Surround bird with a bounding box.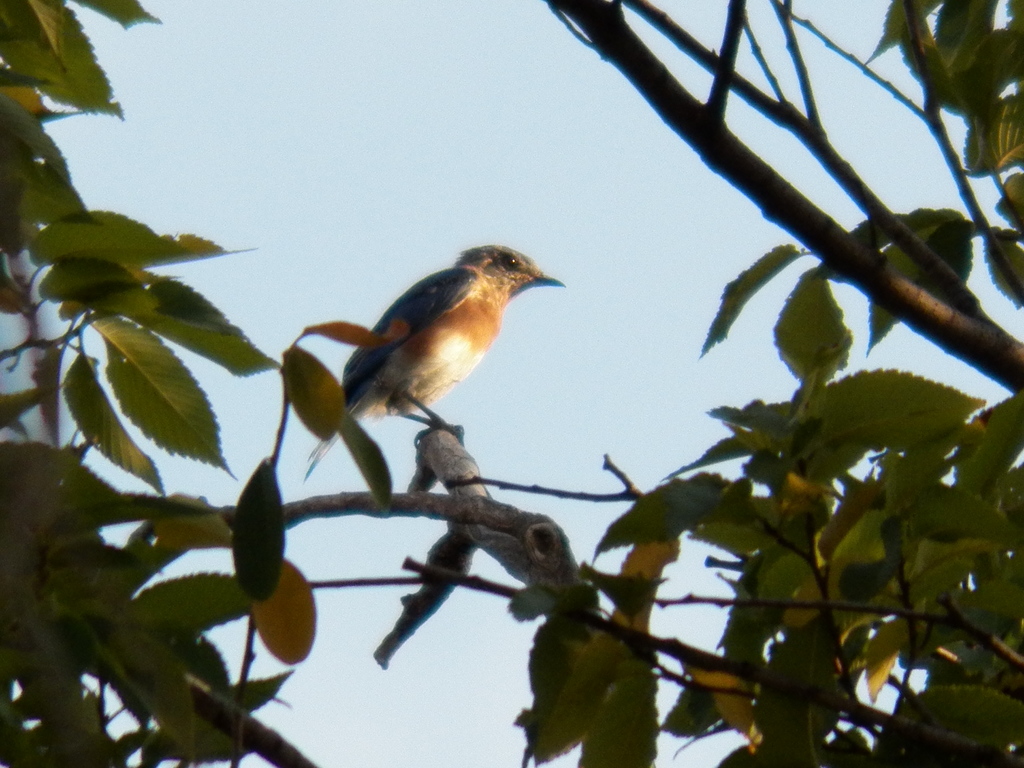
x1=296 y1=244 x2=563 y2=457.
